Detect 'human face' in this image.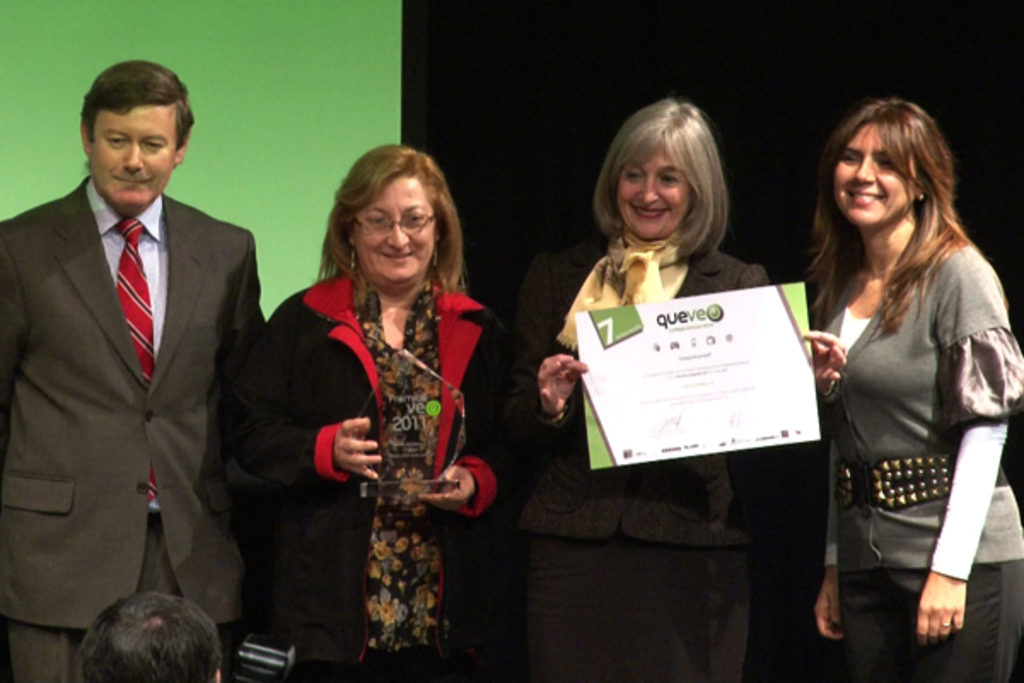
Detection: {"left": 85, "top": 108, "right": 181, "bottom": 212}.
